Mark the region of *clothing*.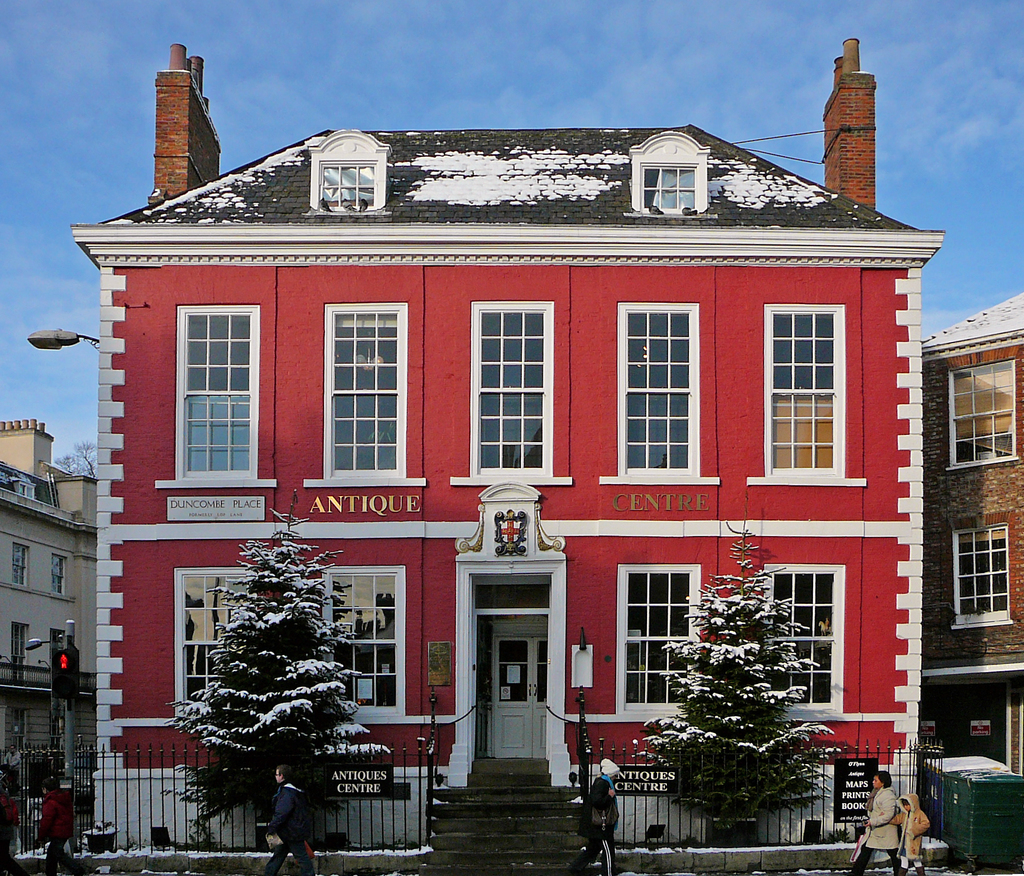
Region: 851,786,906,875.
